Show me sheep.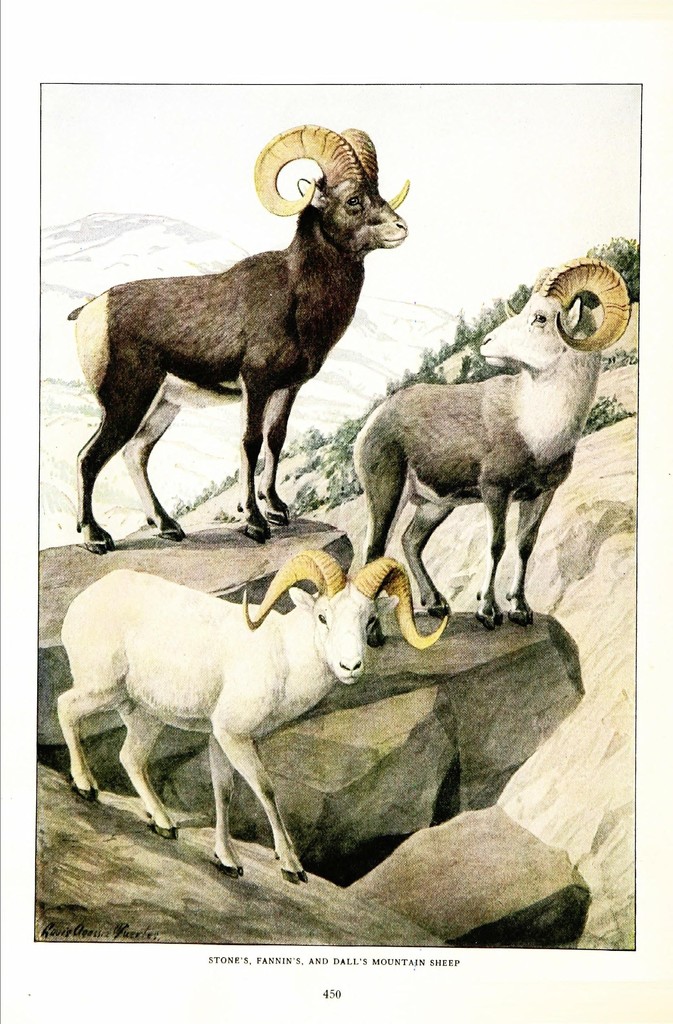
sheep is here: [368,258,631,648].
